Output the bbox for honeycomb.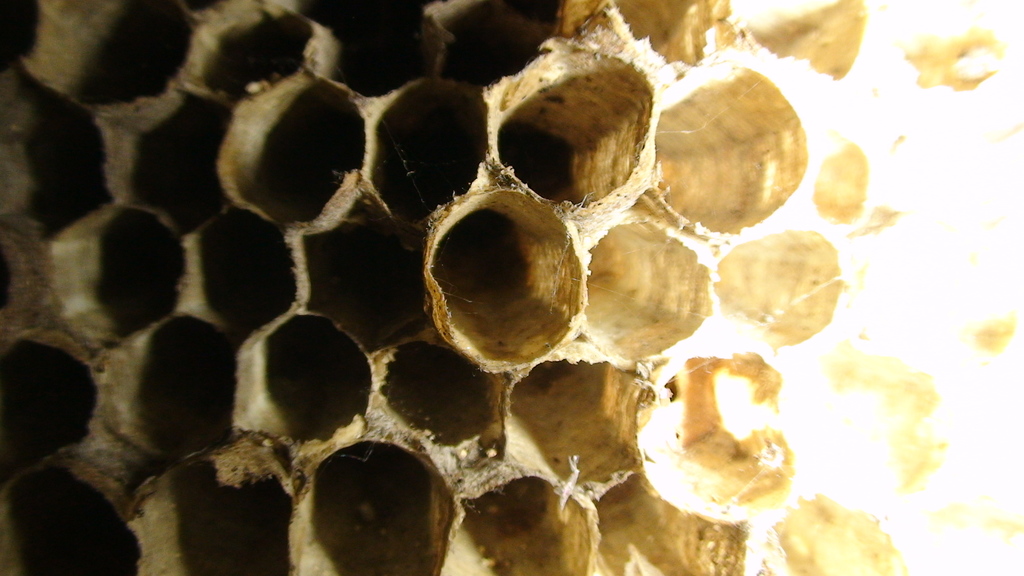
region(0, 0, 1023, 575).
